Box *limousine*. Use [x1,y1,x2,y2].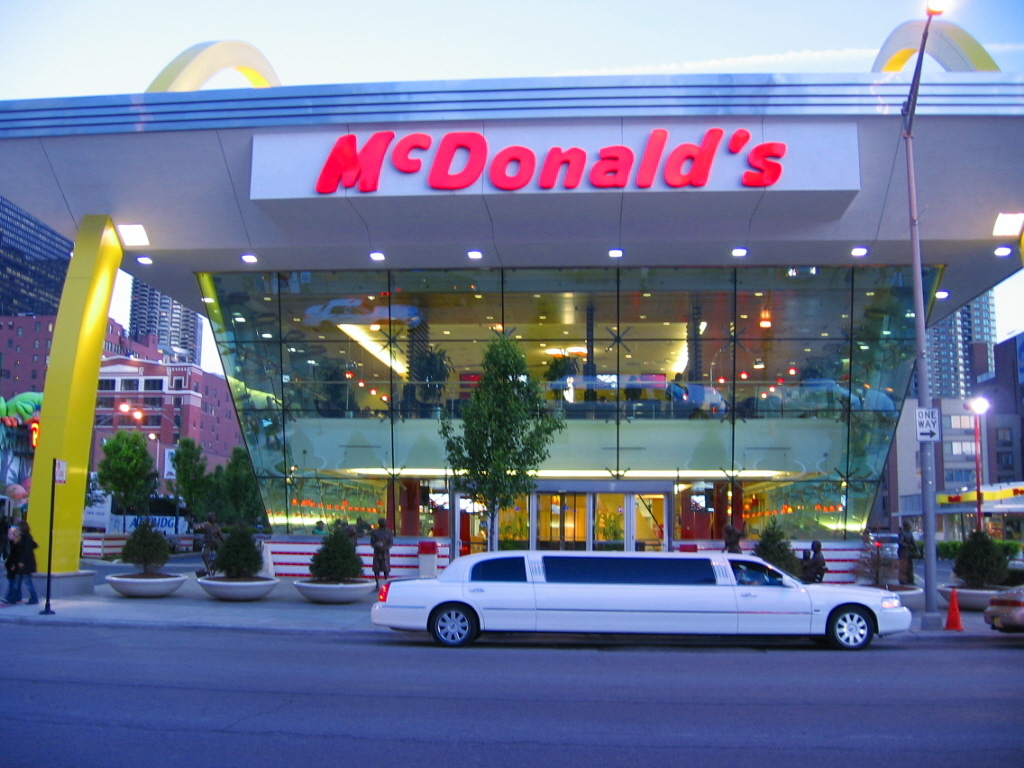
[368,548,911,649].
